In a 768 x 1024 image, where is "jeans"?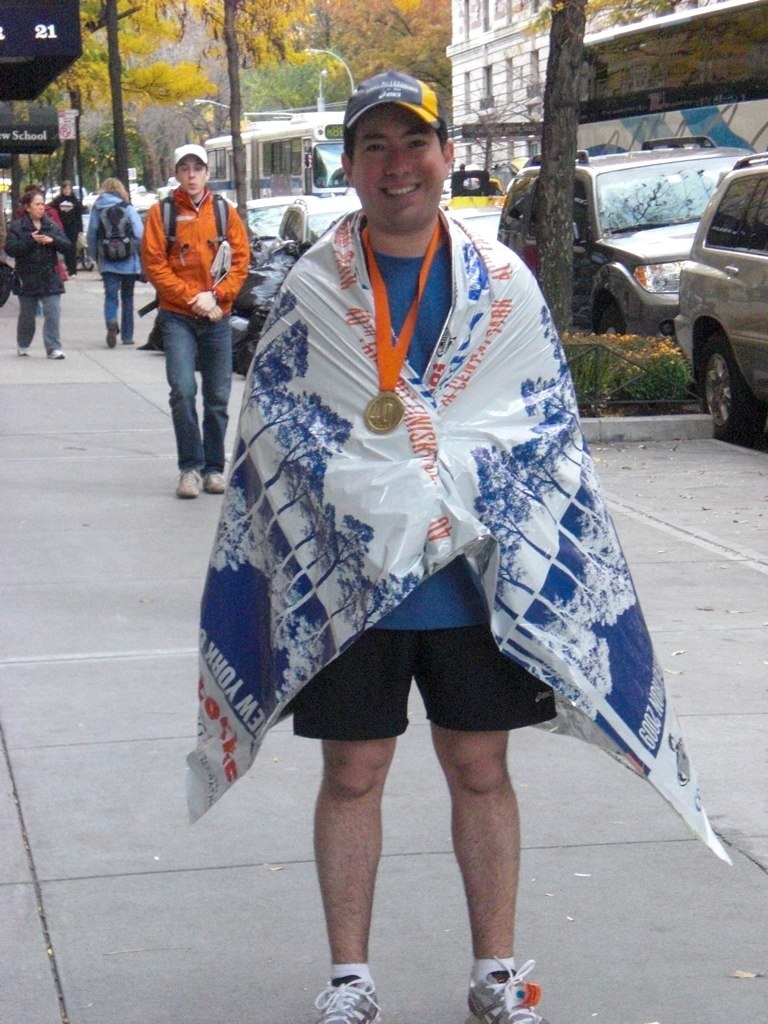
detection(103, 276, 132, 333).
